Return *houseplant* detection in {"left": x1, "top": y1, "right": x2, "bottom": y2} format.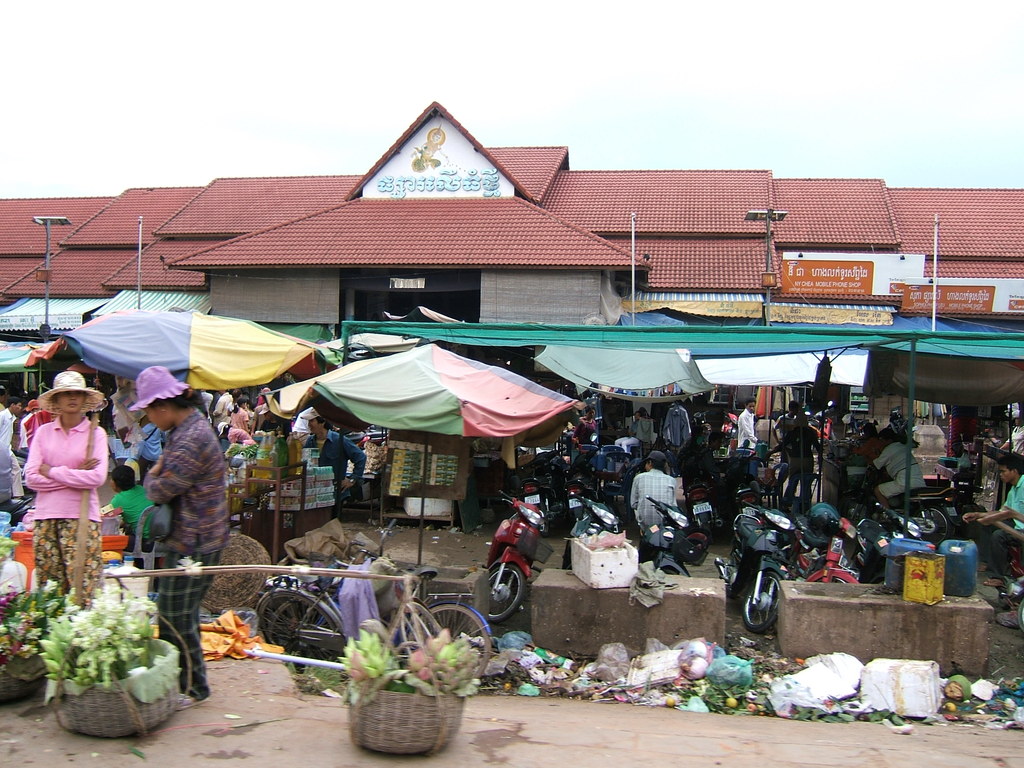
{"left": 21, "top": 582, "right": 186, "bottom": 747}.
